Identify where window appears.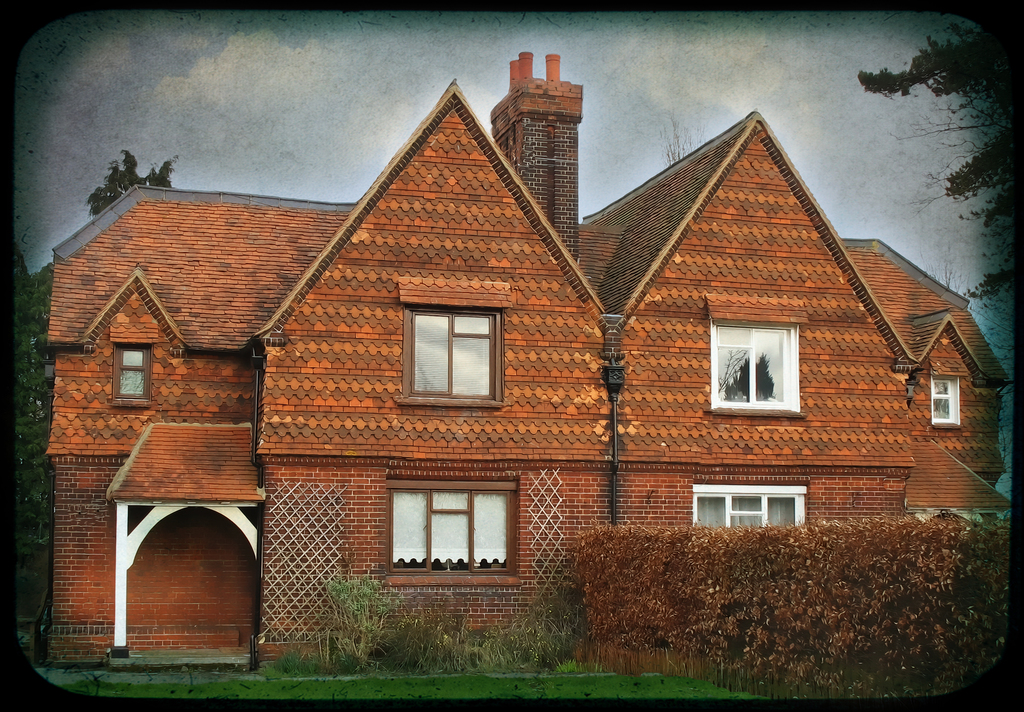
Appears at (711, 323, 800, 409).
